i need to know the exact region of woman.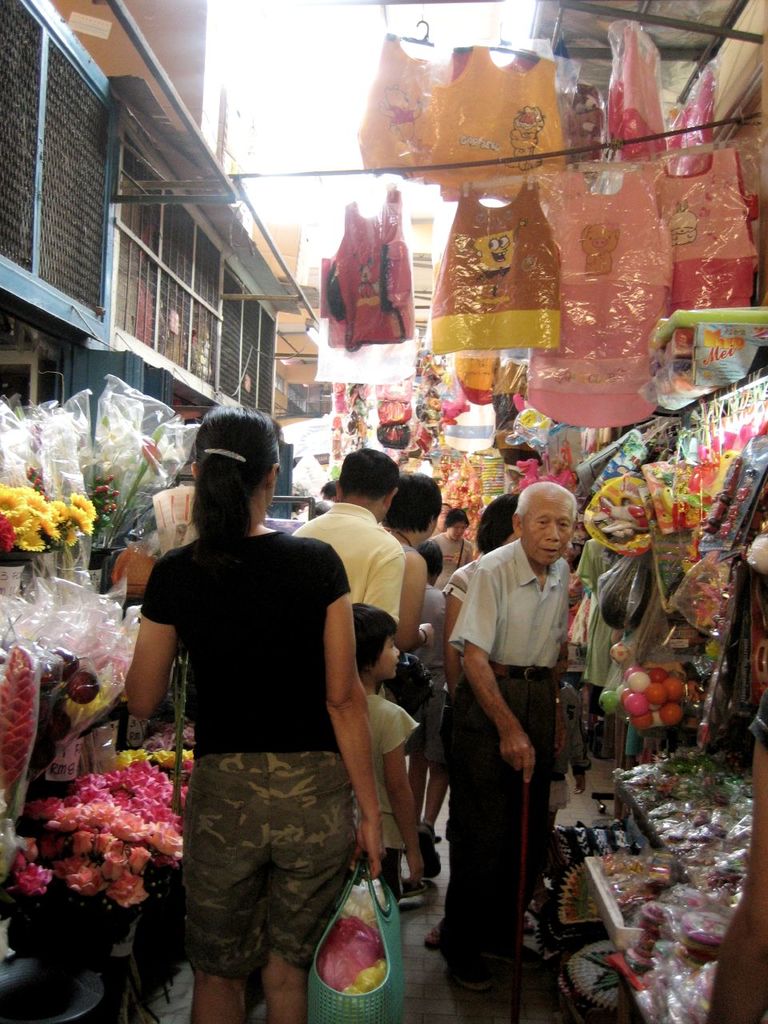
Region: select_region(424, 495, 521, 950).
